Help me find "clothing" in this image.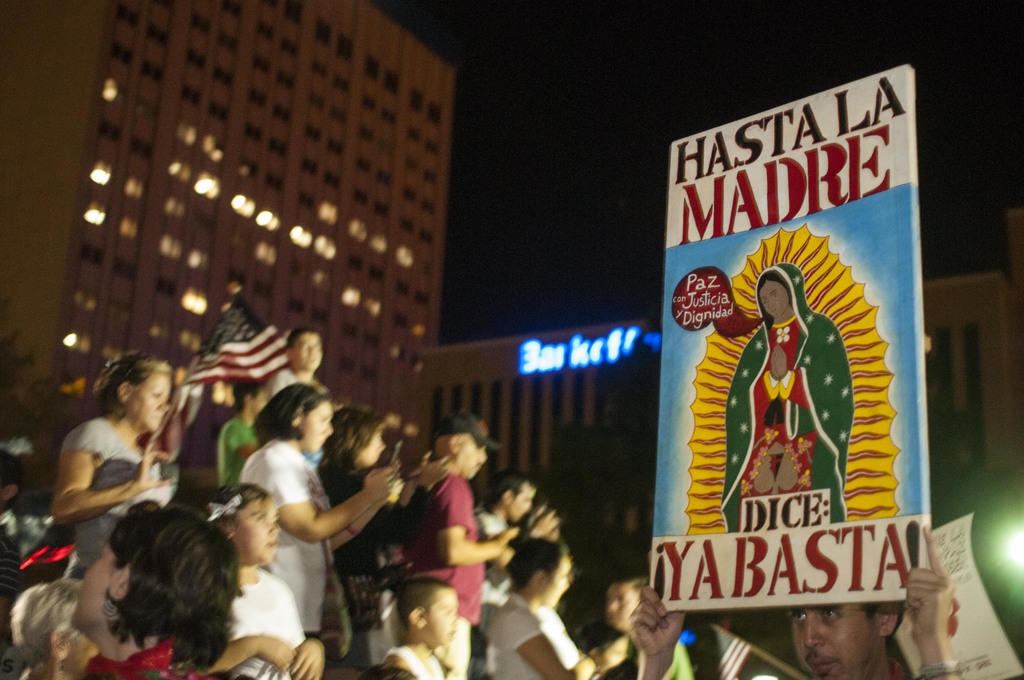
Found it: left=721, top=260, right=852, bottom=535.
